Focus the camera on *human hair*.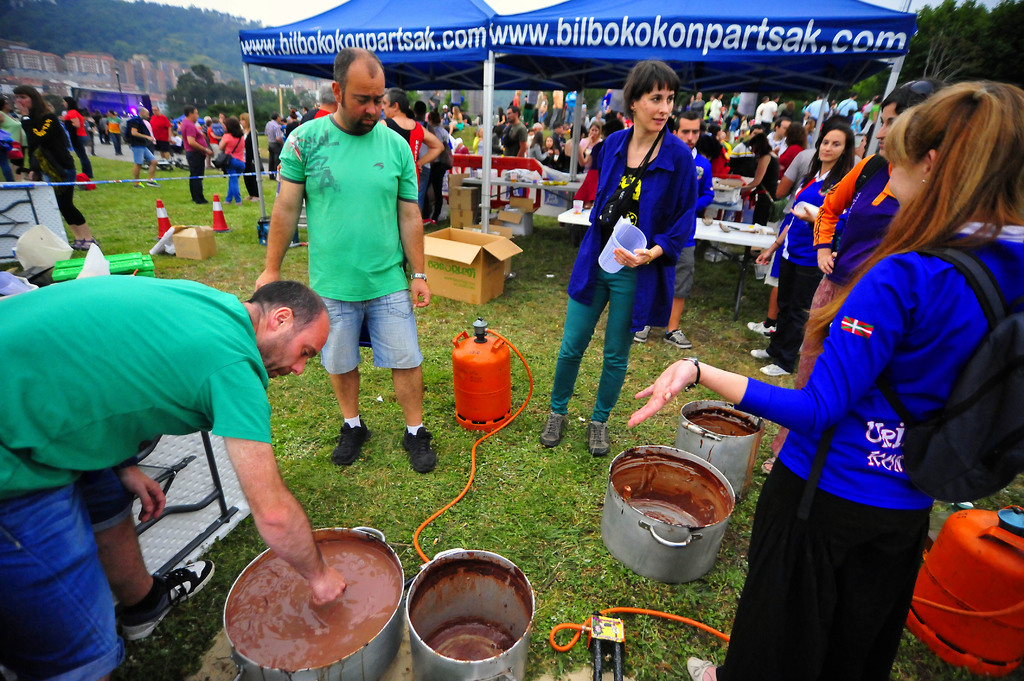
Focus region: 248:281:330:337.
